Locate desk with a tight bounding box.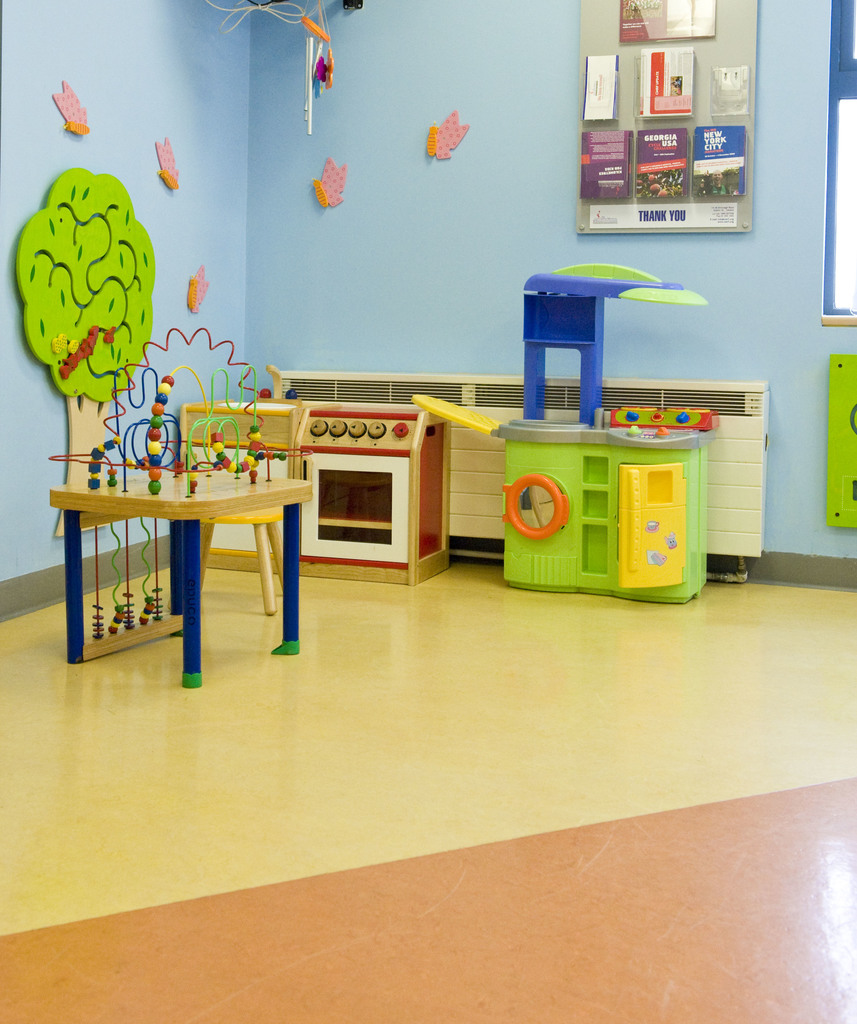
x1=51 y1=431 x2=359 y2=701.
